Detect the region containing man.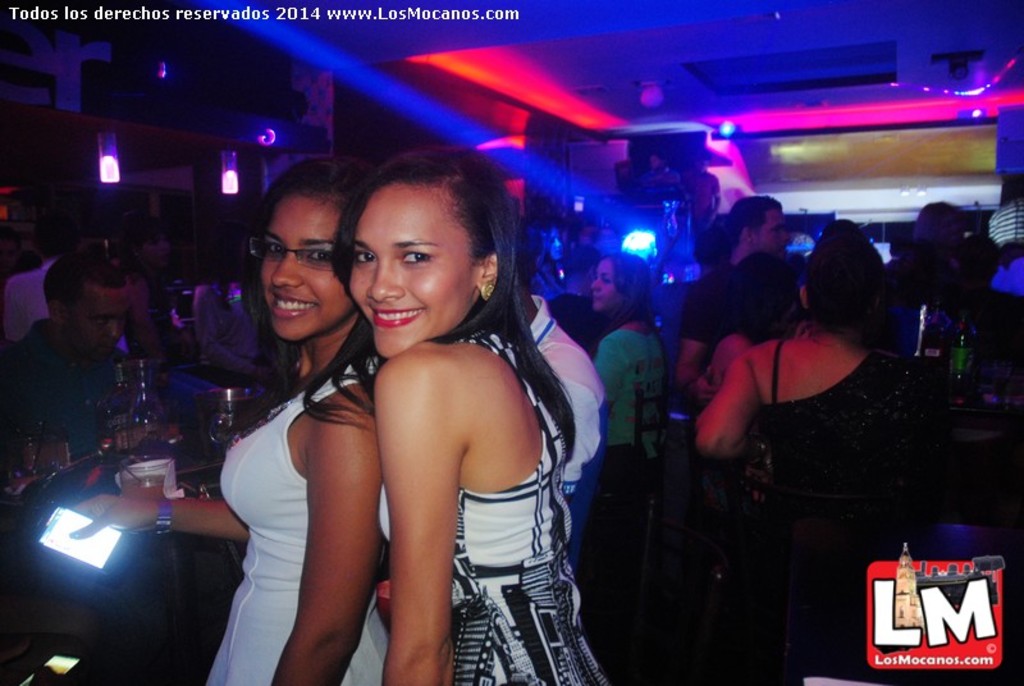
region(492, 265, 614, 575).
